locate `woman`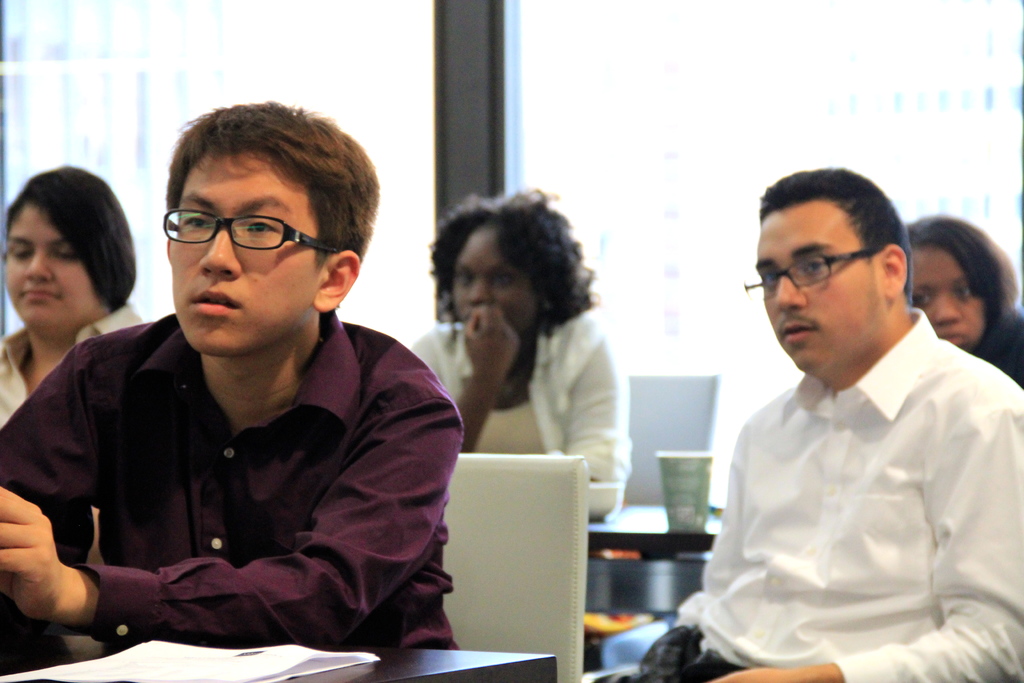
box(404, 202, 644, 518)
